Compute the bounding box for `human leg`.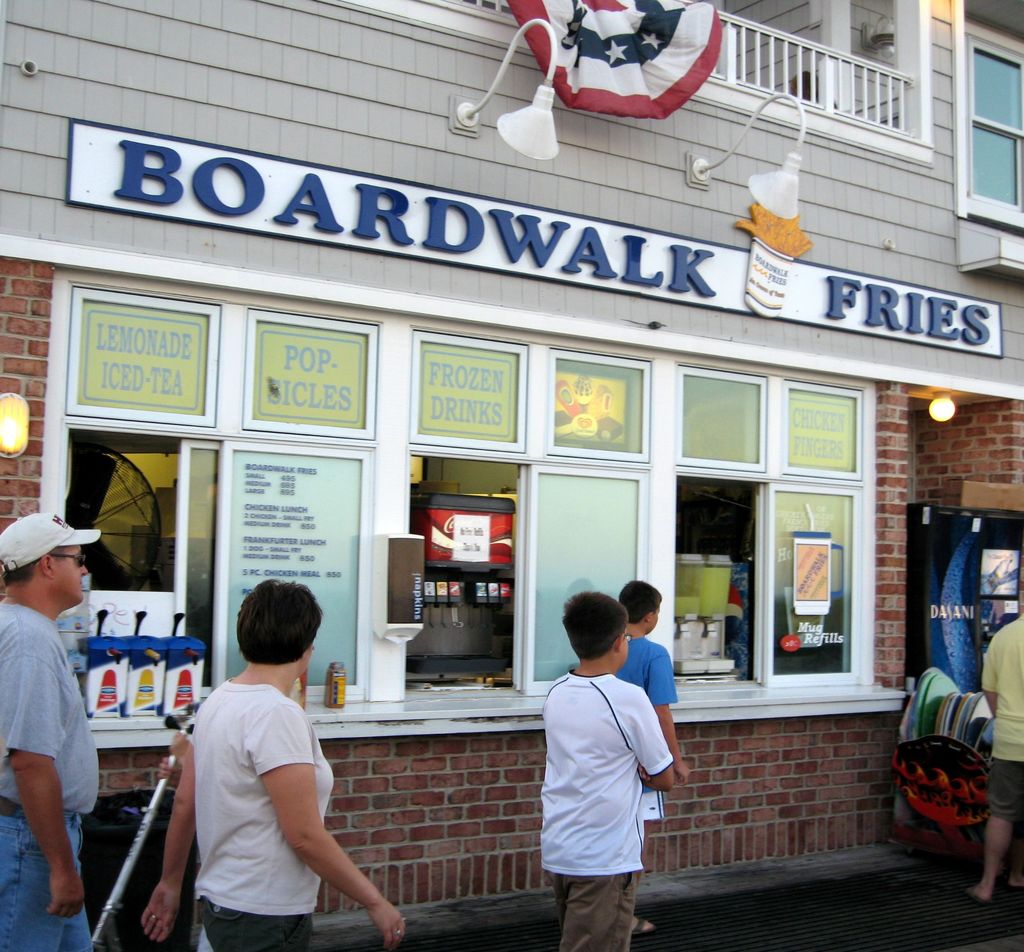
x1=195, y1=866, x2=312, y2=951.
